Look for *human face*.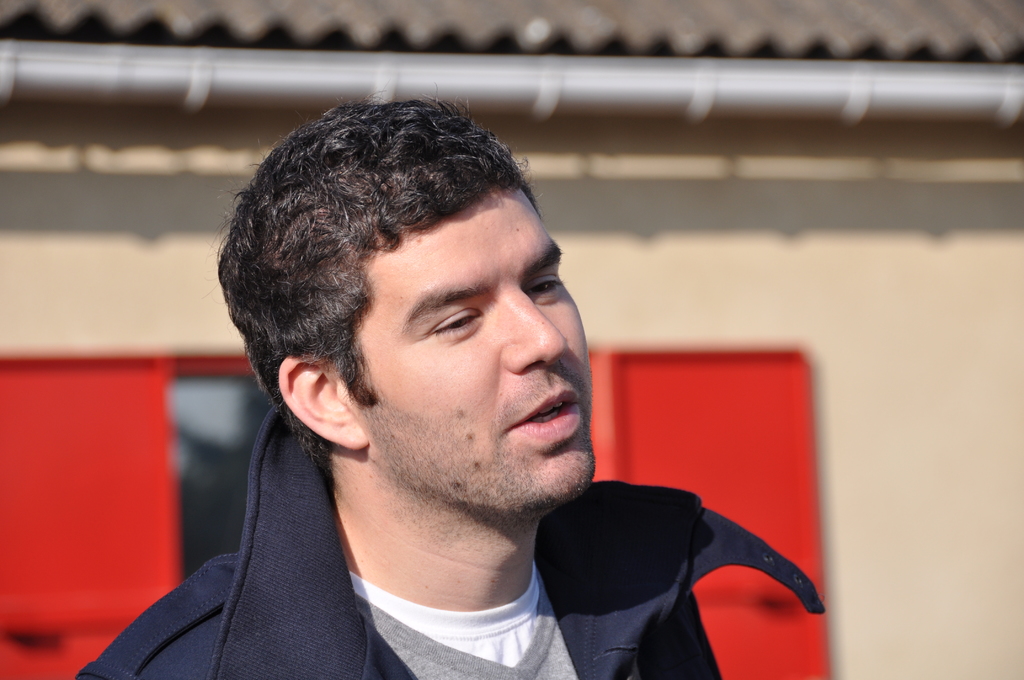
Found: select_region(368, 188, 597, 516).
